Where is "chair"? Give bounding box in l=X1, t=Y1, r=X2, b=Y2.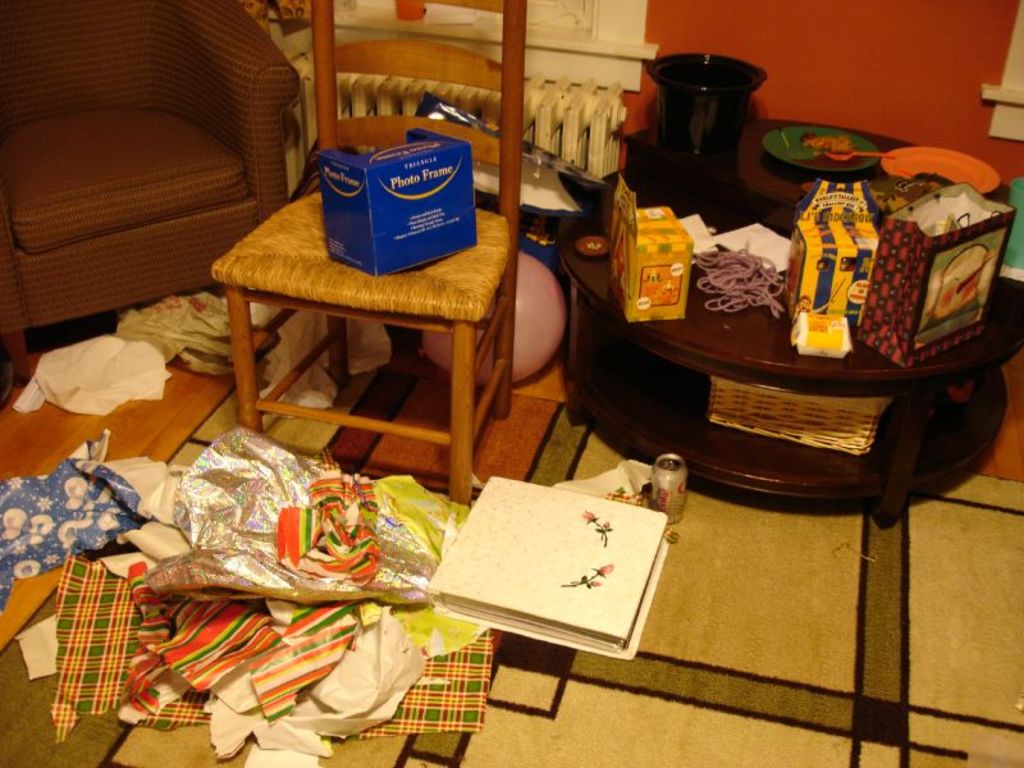
l=0, t=0, r=302, b=388.
